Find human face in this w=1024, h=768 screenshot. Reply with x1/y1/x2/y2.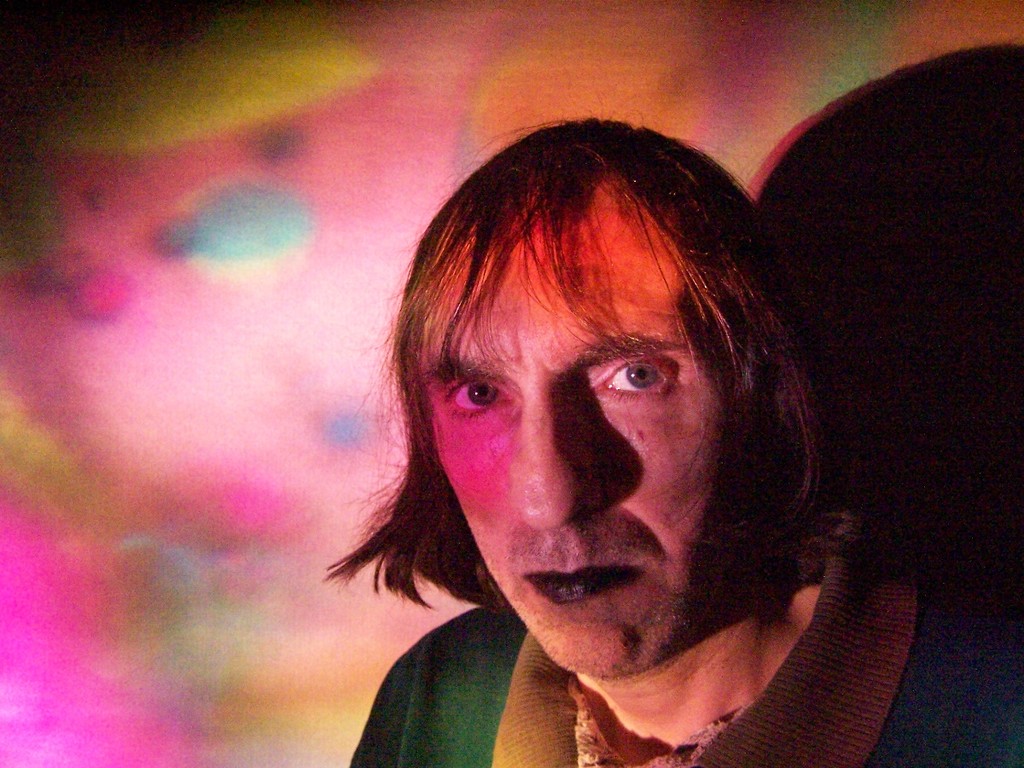
412/190/787/679.
